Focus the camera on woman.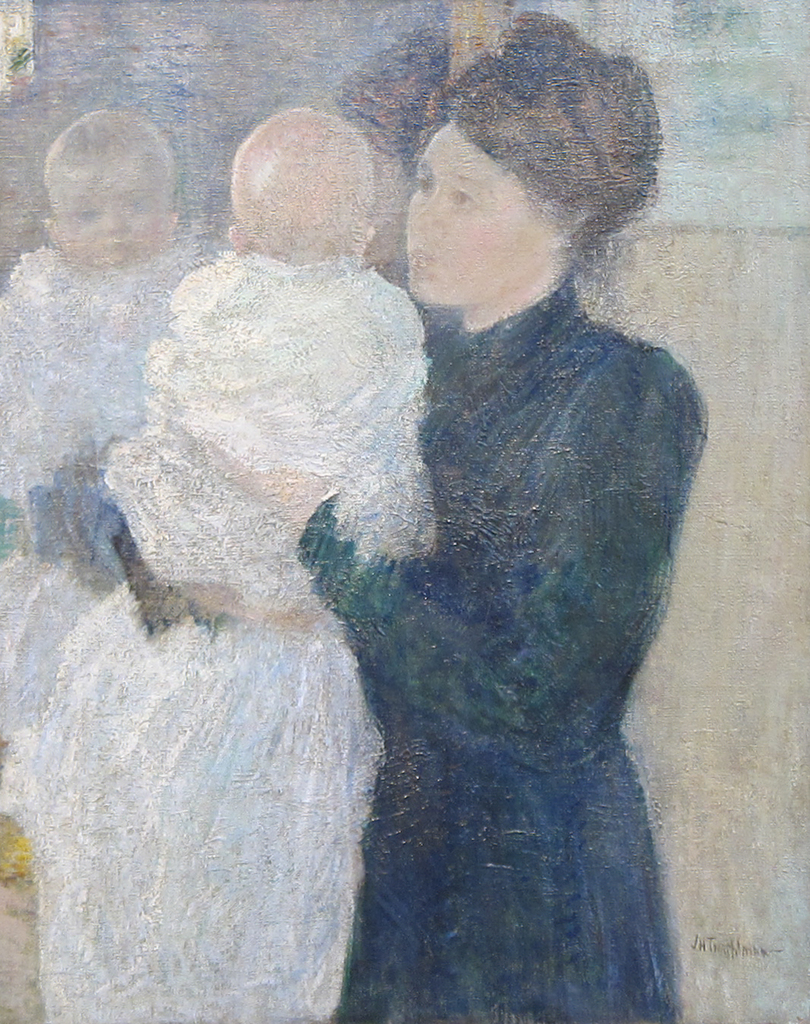
Focus region: x1=89, y1=35, x2=737, y2=1013.
